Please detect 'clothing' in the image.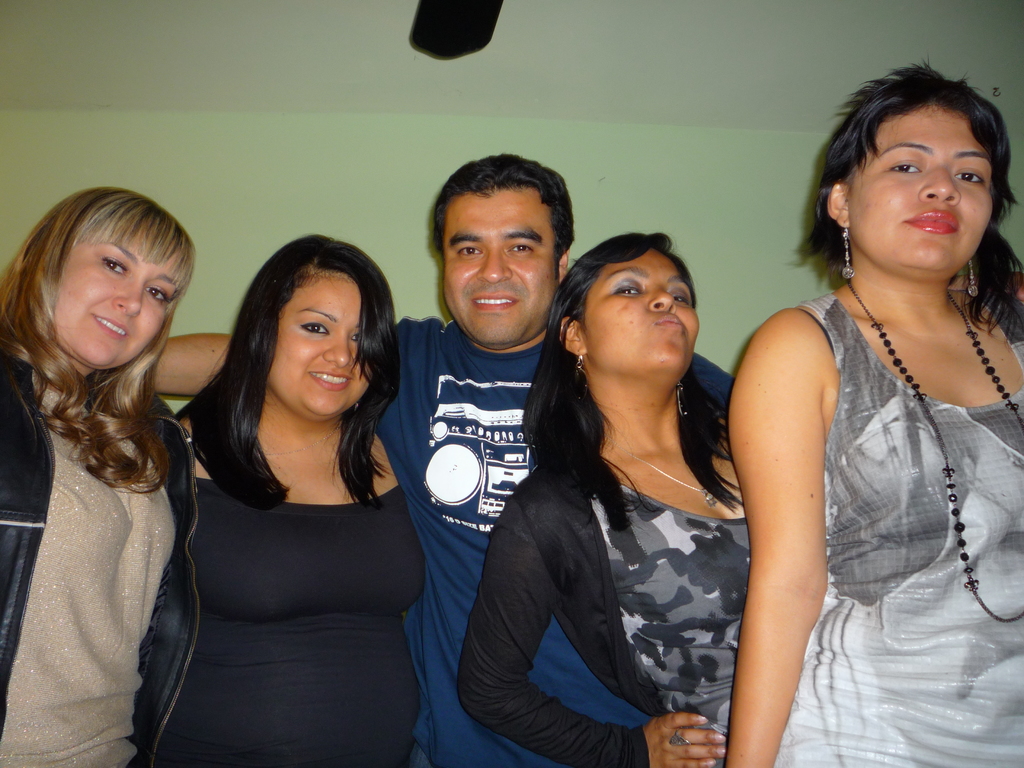
detection(388, 319, 564, 755).
